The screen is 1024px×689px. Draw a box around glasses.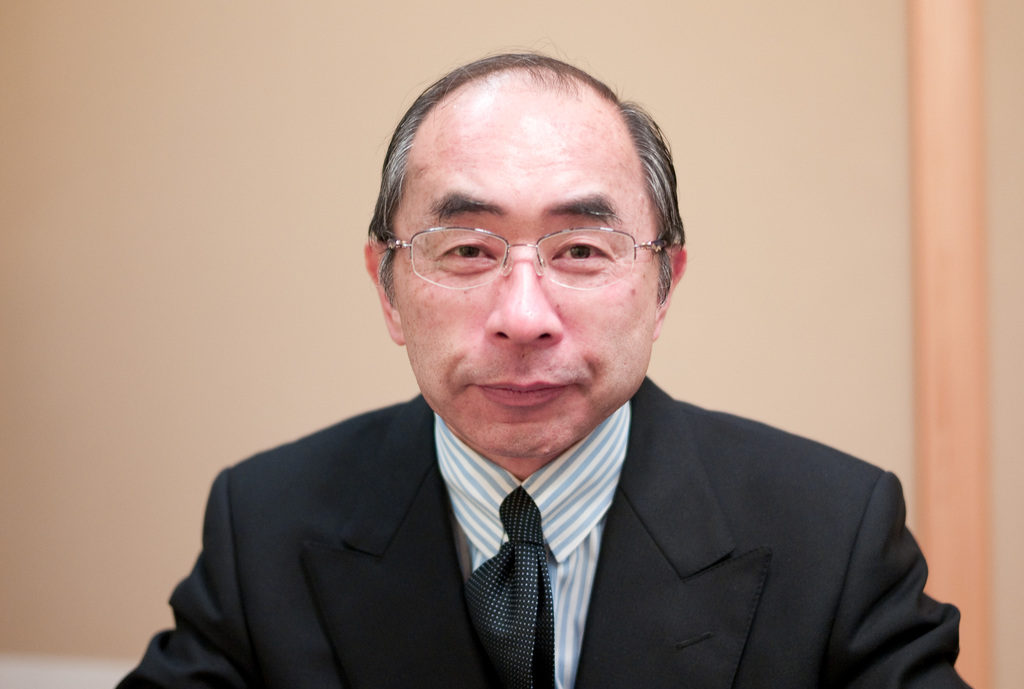
[368,196,671,304].
